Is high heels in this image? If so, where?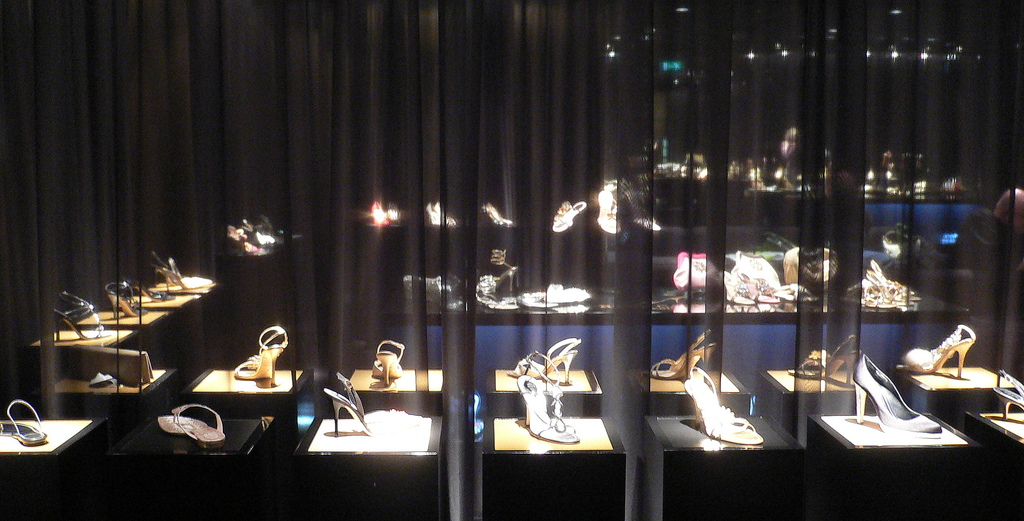
Yes, at 329, 375, 389, 436.
